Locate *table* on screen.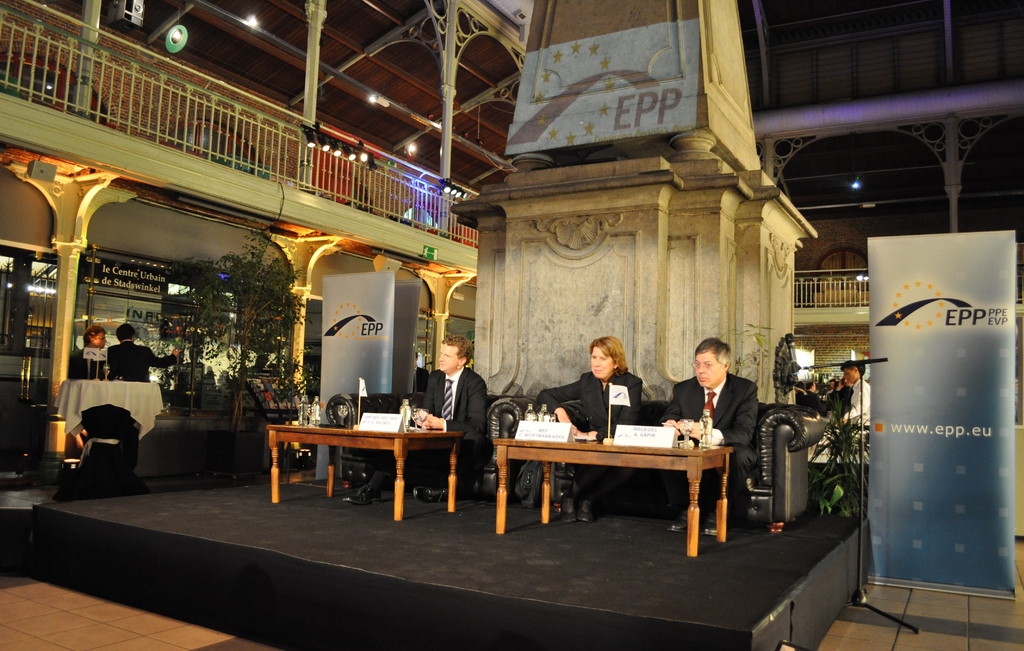
On screen at x1=267 y1=425 x2=456 y2=520.
